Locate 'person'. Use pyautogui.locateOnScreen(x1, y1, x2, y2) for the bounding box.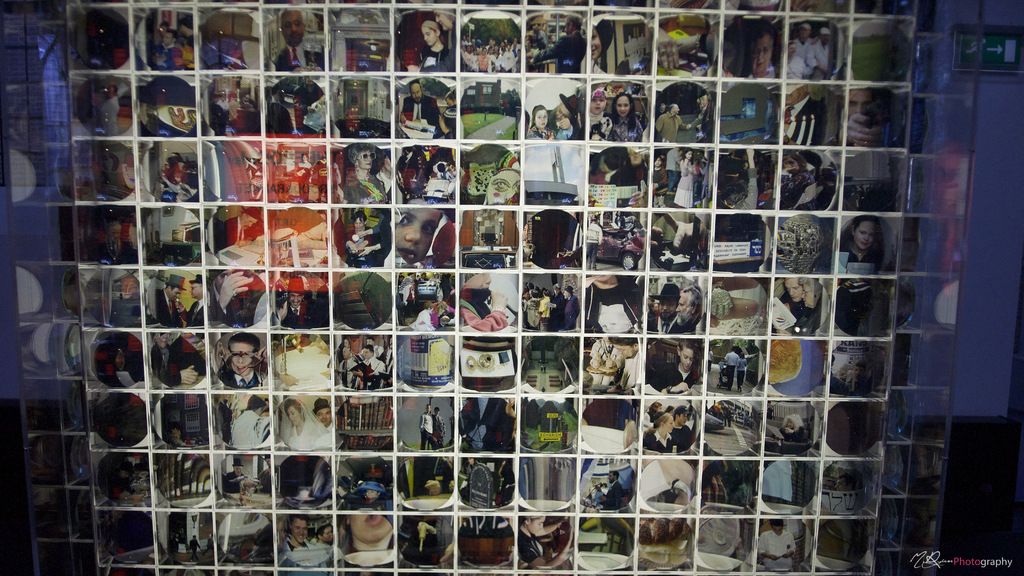
pyautogui.locateOnScreen(527, 26, 547, 69).
